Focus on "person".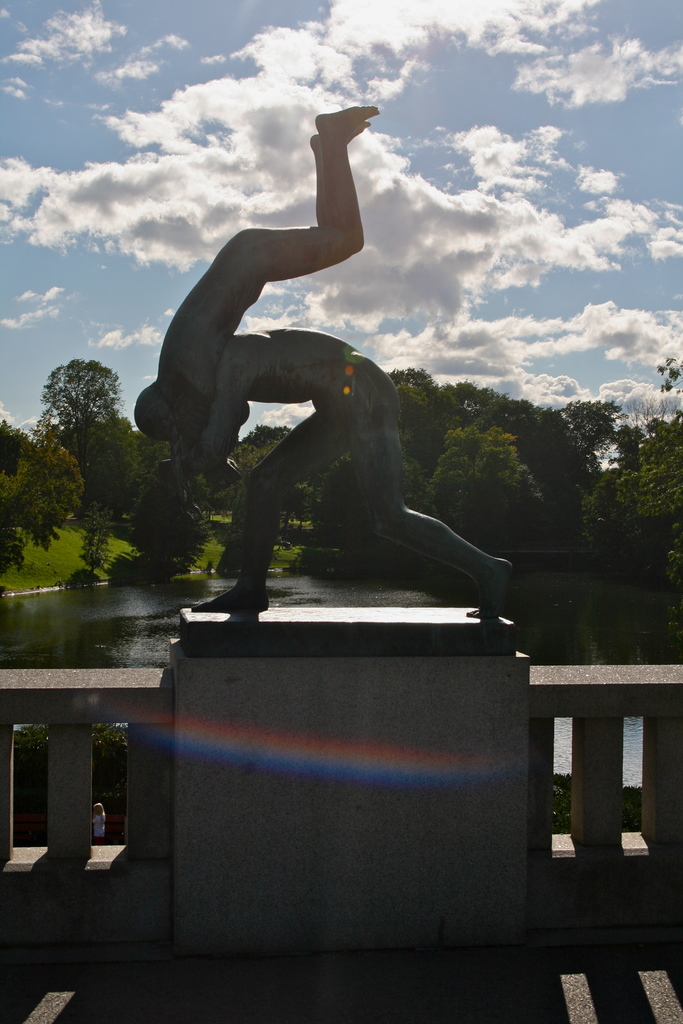
Focused at [left=138, top=99, right=395, bottom=490].
